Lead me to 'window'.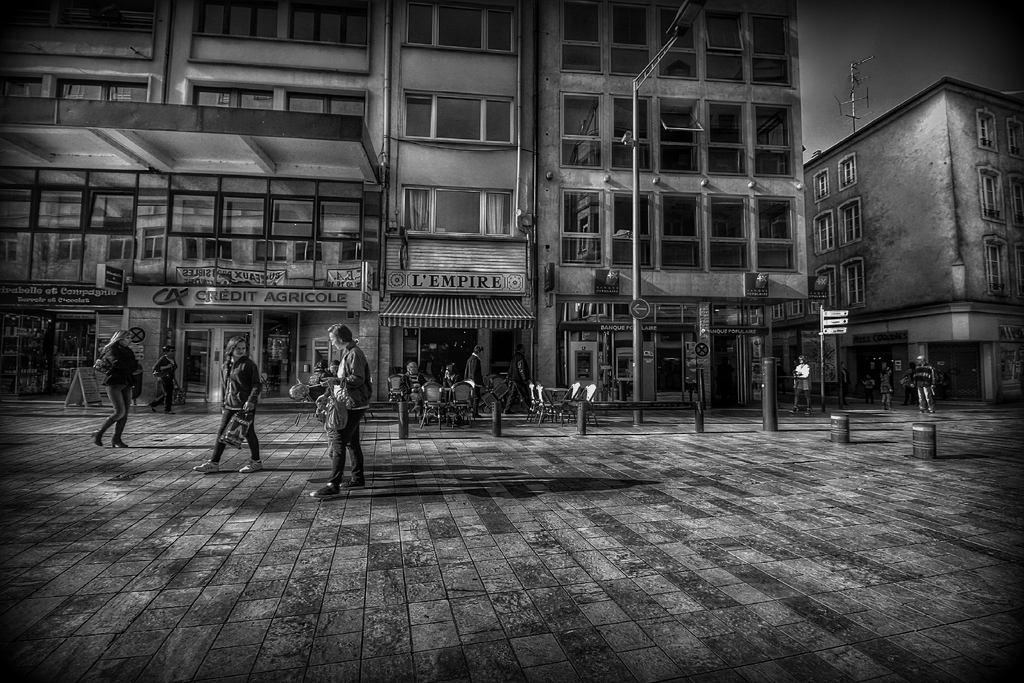
Lead to bbox(403, 0, 518, 60).
